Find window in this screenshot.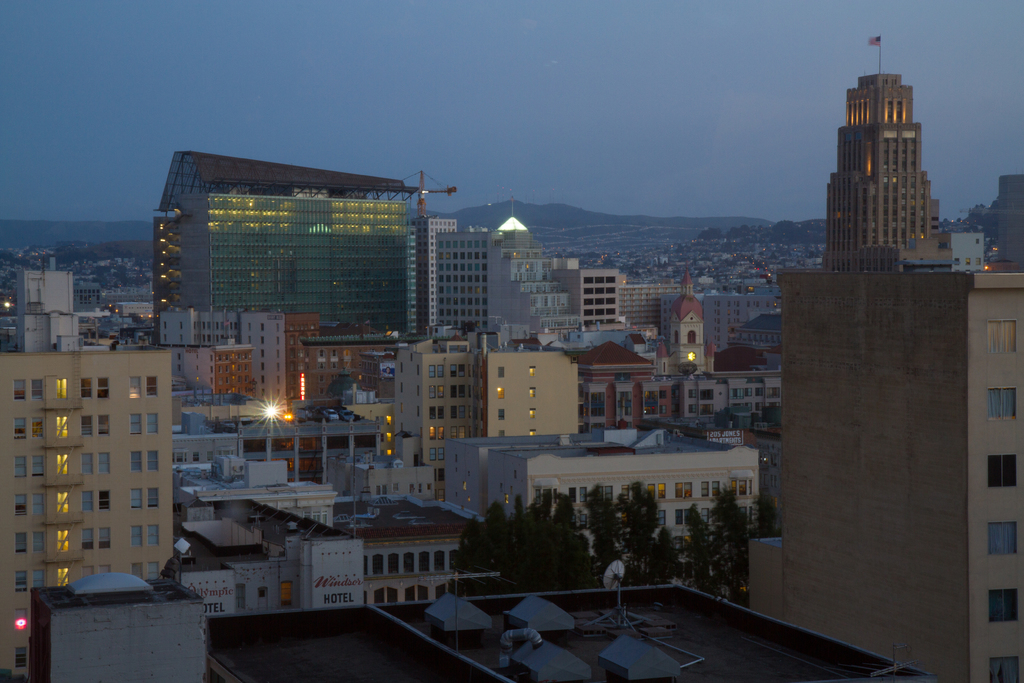
The bounding box for window is <box>81,416,93,434</box>.
